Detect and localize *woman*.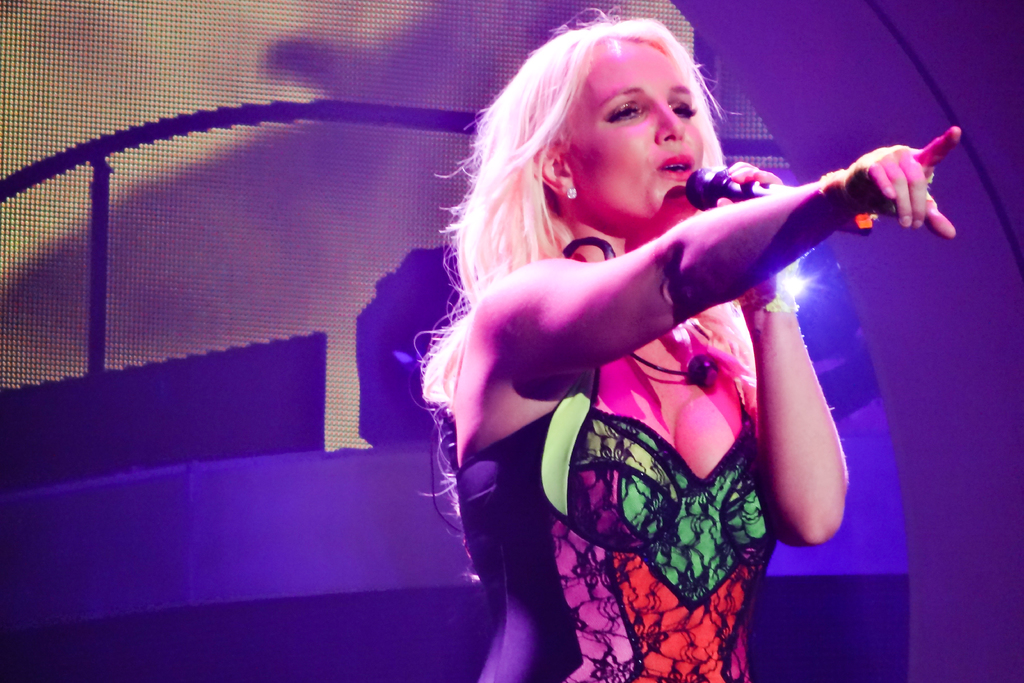
Localized at bbox(351, 23, 923, 648).
